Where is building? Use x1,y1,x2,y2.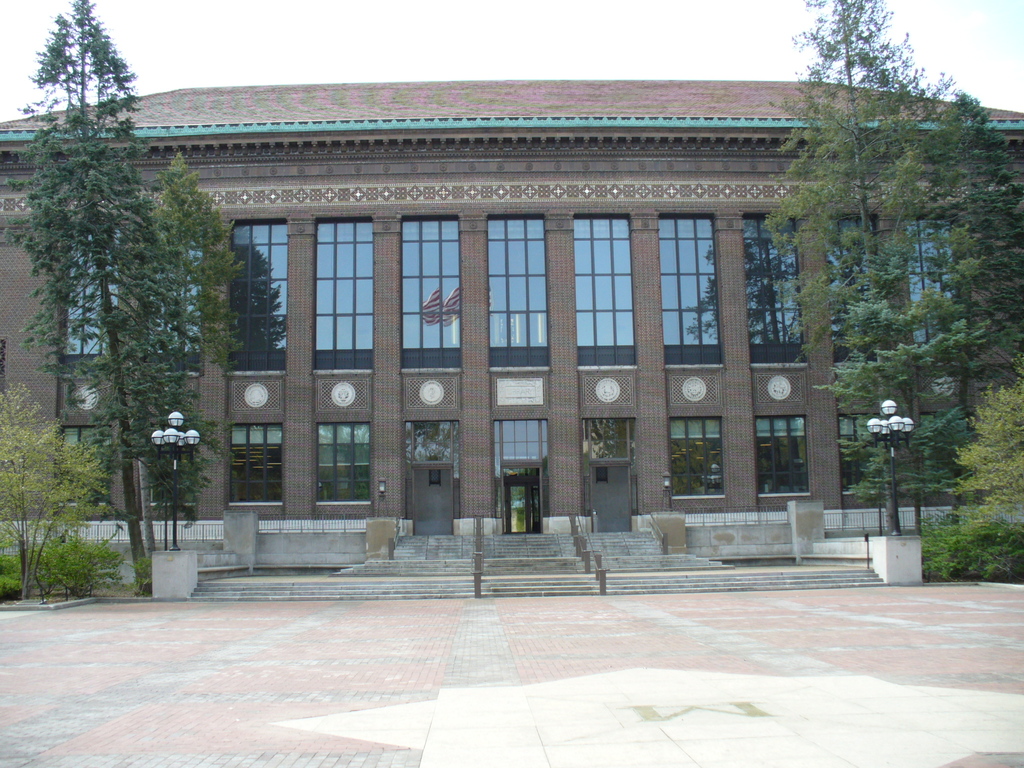
0,81,1023,597.
